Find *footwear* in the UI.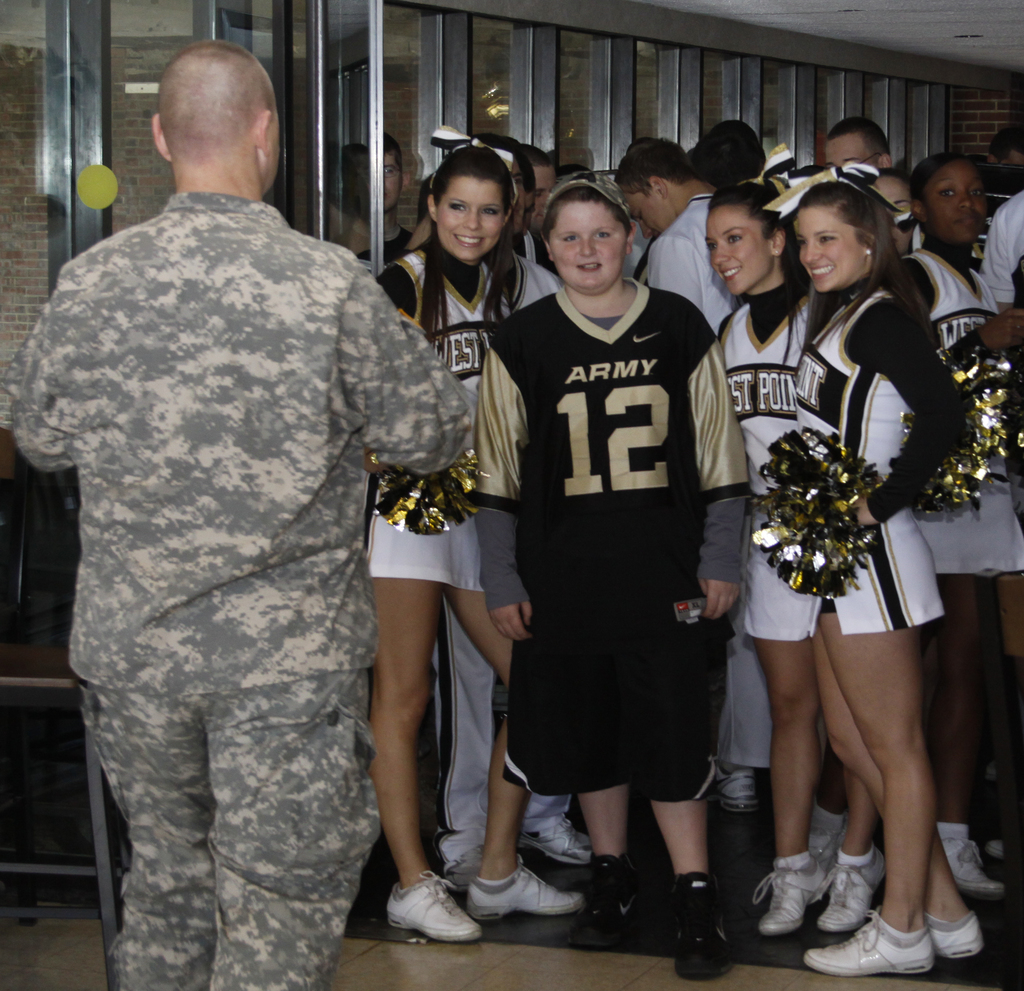
UI element at box(939, 835, 1008, 898).
